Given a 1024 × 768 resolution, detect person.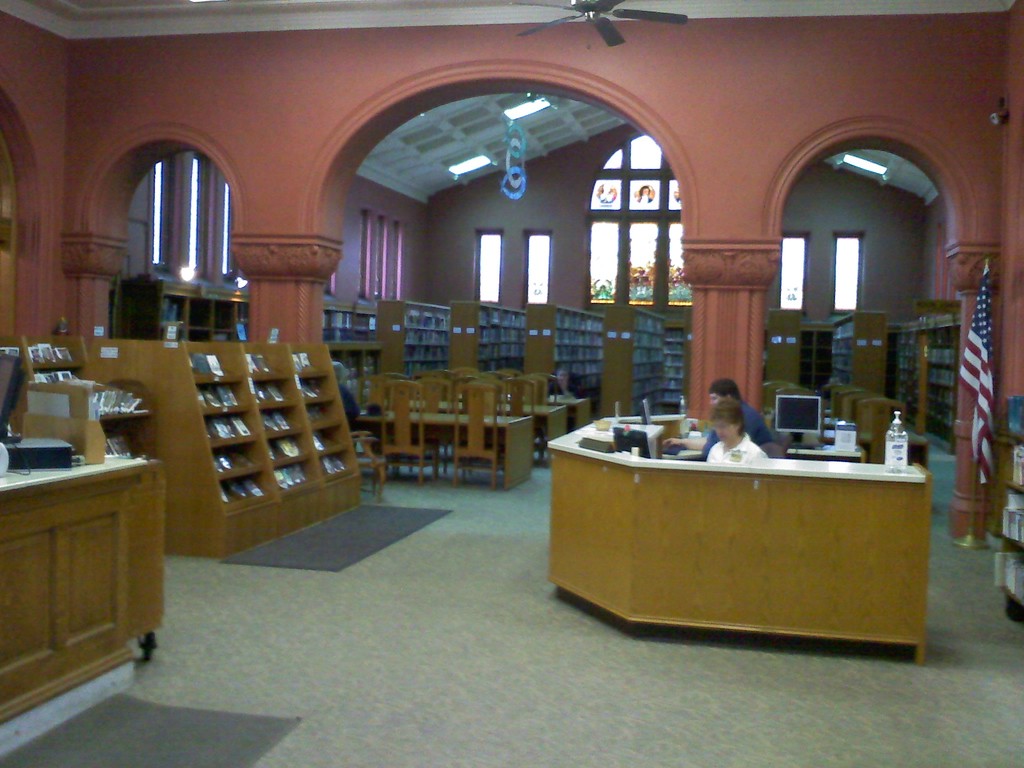
[x1=664, y1=374, x2=780, y2=446].
